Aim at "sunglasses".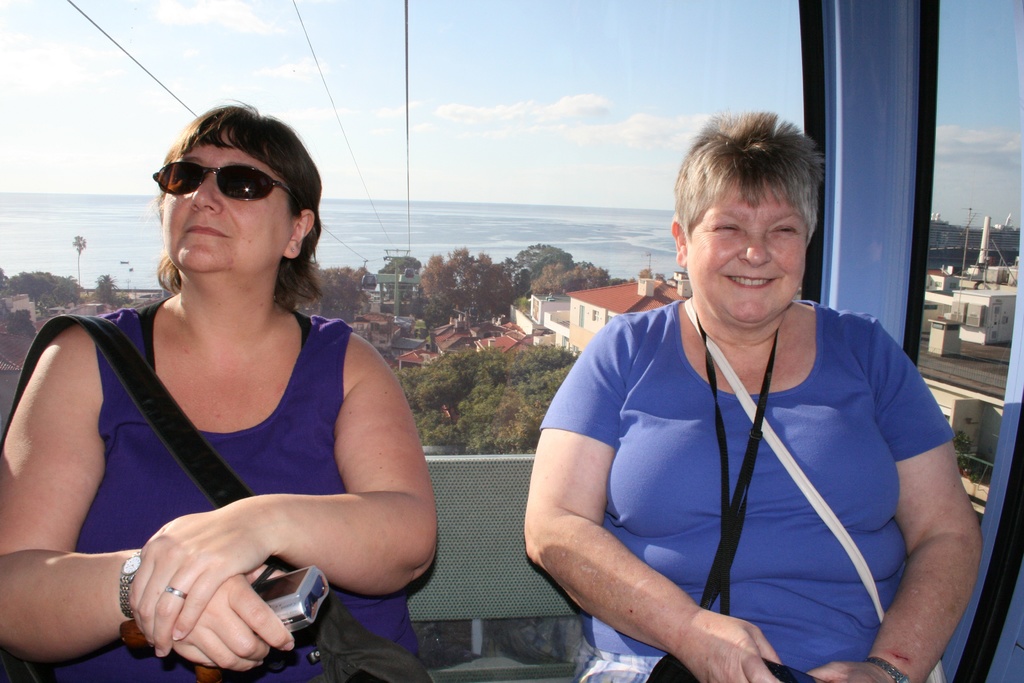
Aimed at locate(150, 160, 291, 211).
